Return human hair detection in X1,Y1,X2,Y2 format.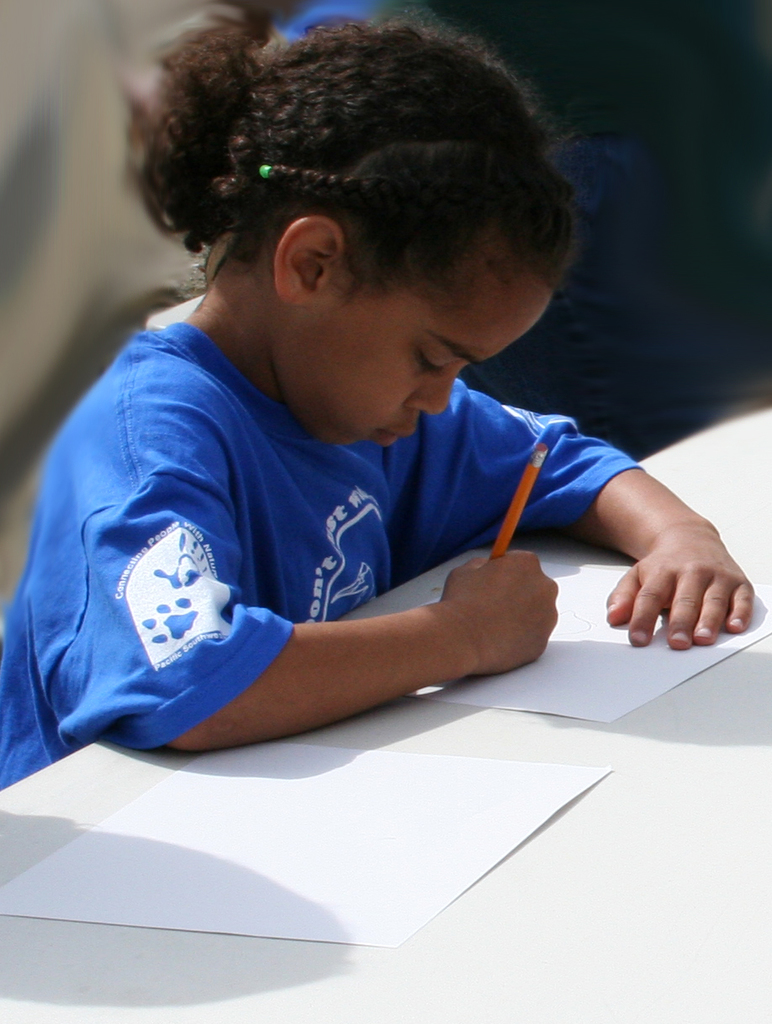
156,2,553,364.
